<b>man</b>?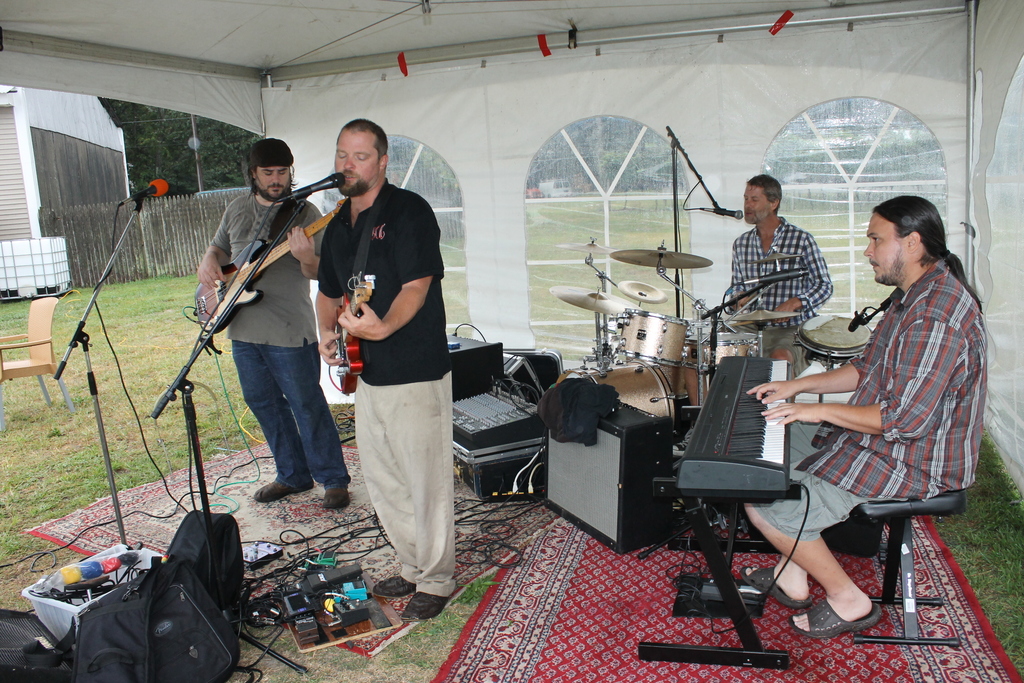
Rect(316, 117, 456, 623)
